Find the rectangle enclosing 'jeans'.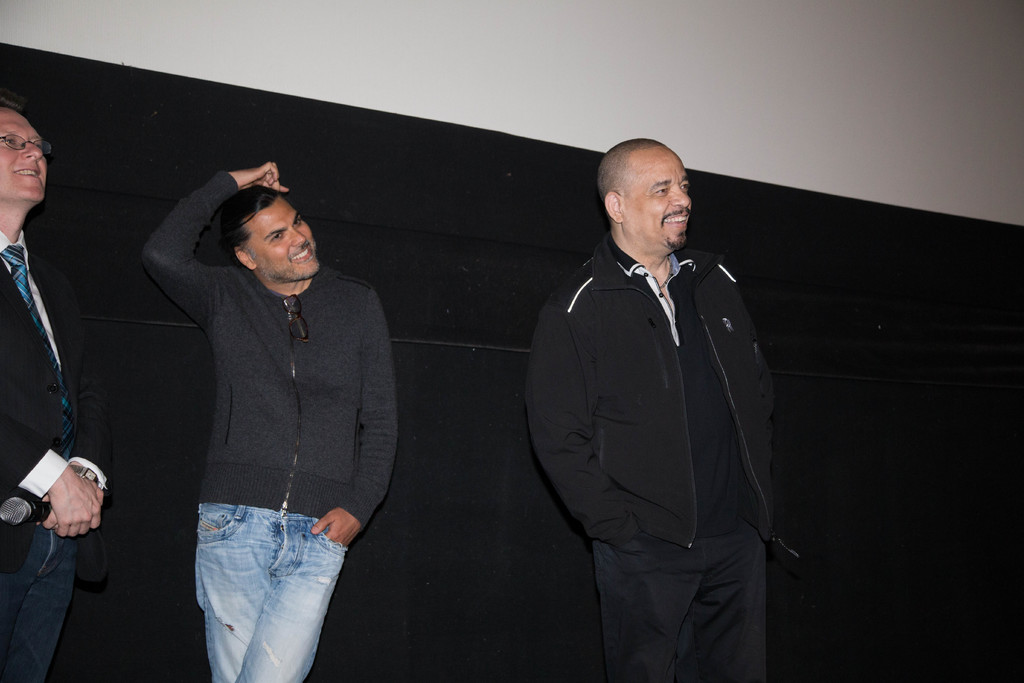
[x1=170, y1=508, x2=337, y2=679].
